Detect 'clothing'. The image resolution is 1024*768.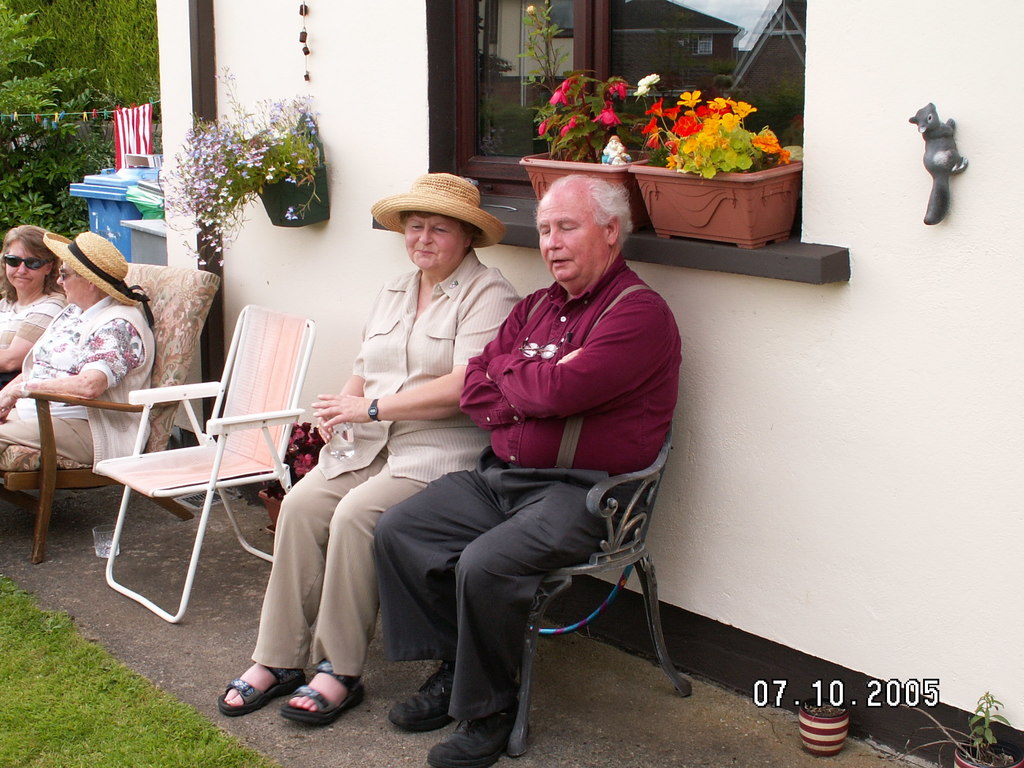
box(0, 284, 58, 371).
